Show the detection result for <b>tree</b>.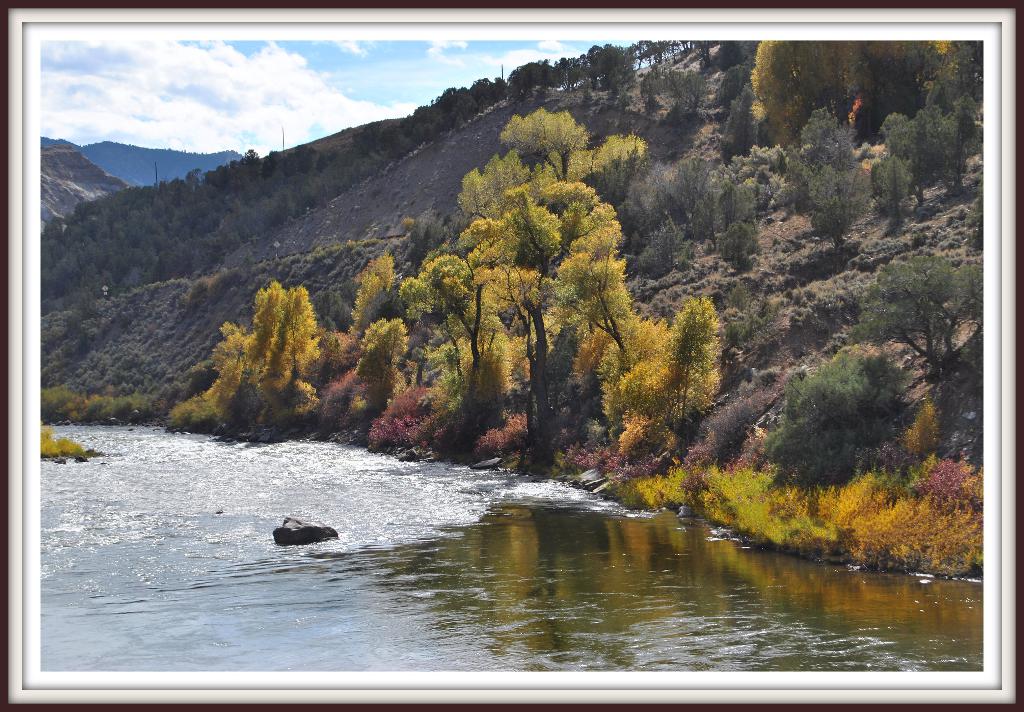
region(844, 246, 982, 377).
